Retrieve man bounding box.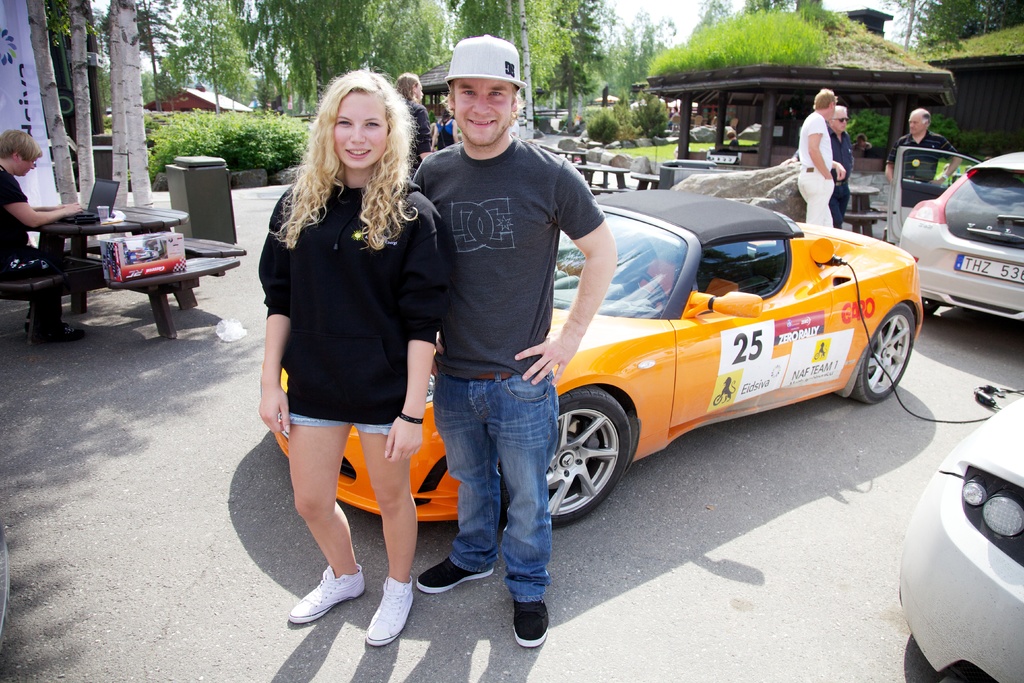
Bounding box: [404,33,616,654].
